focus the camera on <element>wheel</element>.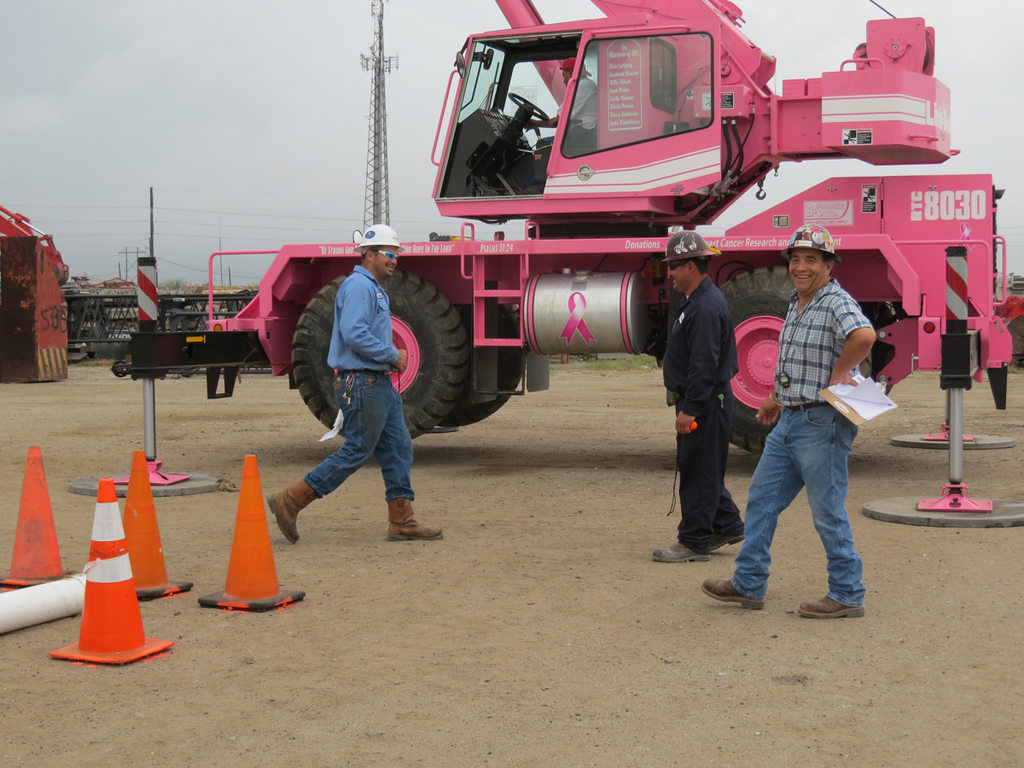
Focus region: x1=437 y1=304 x2=527 y2=429.
